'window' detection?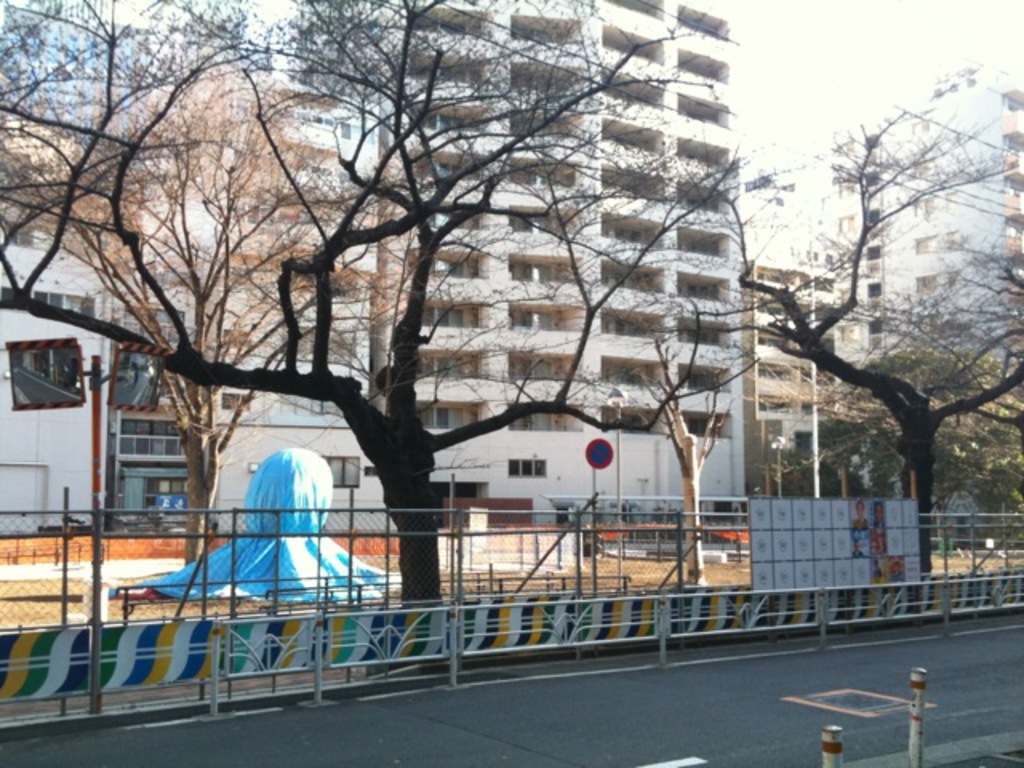
box(418, 400, 483, 427)
